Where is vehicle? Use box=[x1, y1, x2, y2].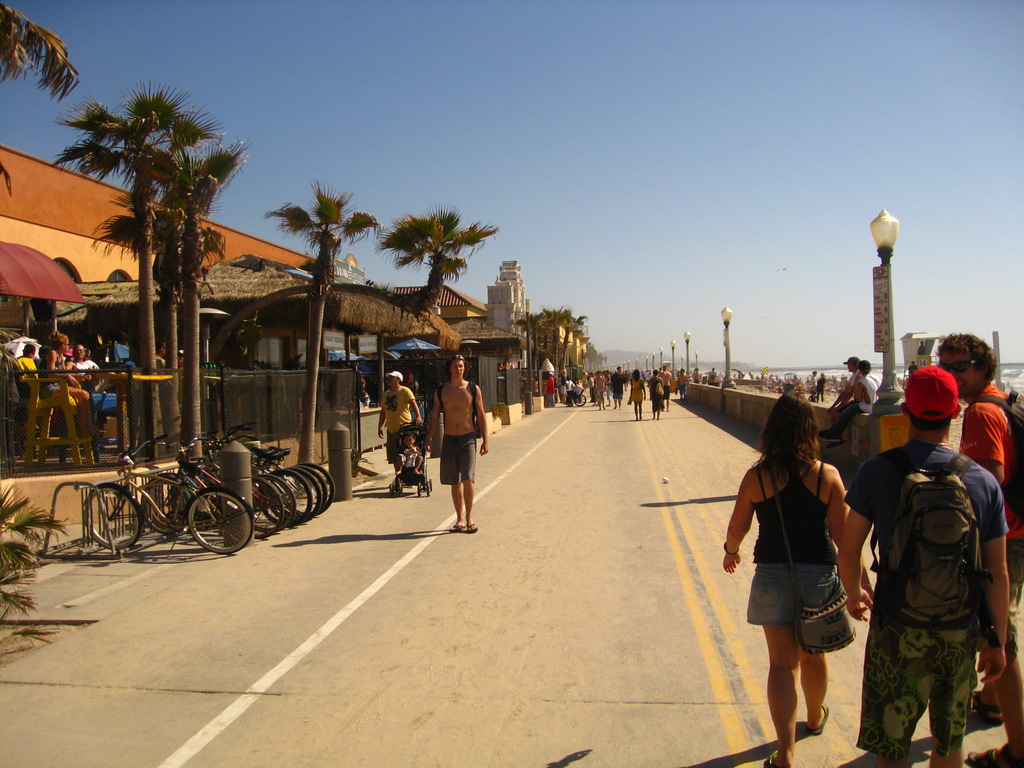
box=[84, 465, 243, 554].
